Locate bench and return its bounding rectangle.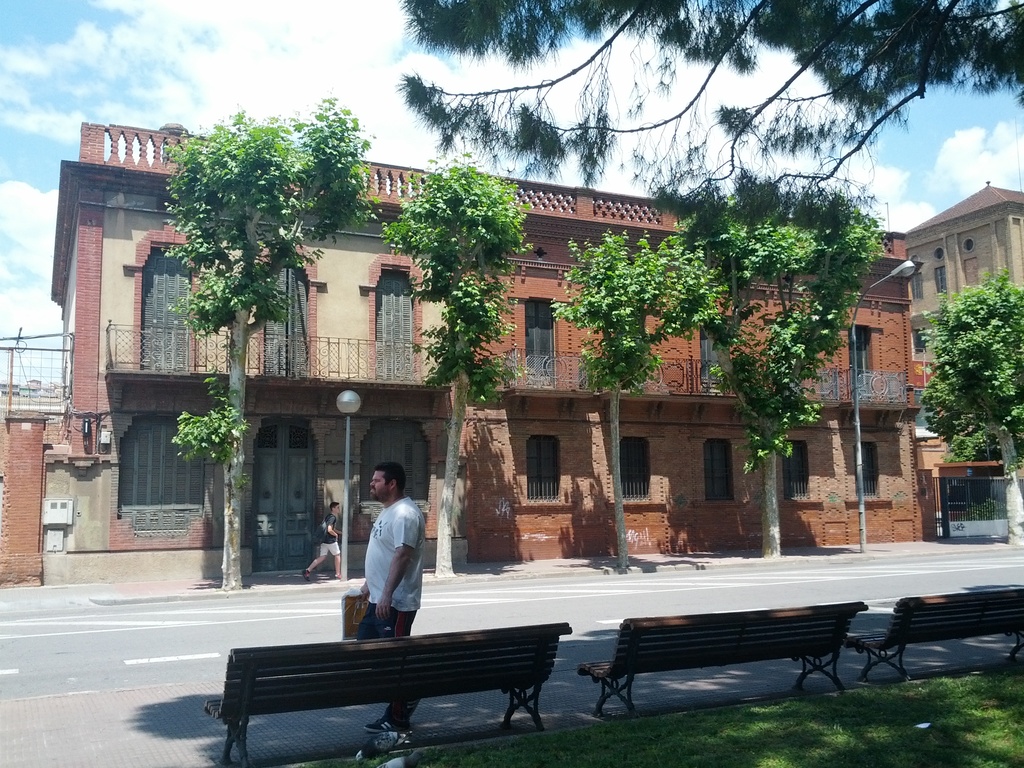
select_region(579, 597, 859, 704).
